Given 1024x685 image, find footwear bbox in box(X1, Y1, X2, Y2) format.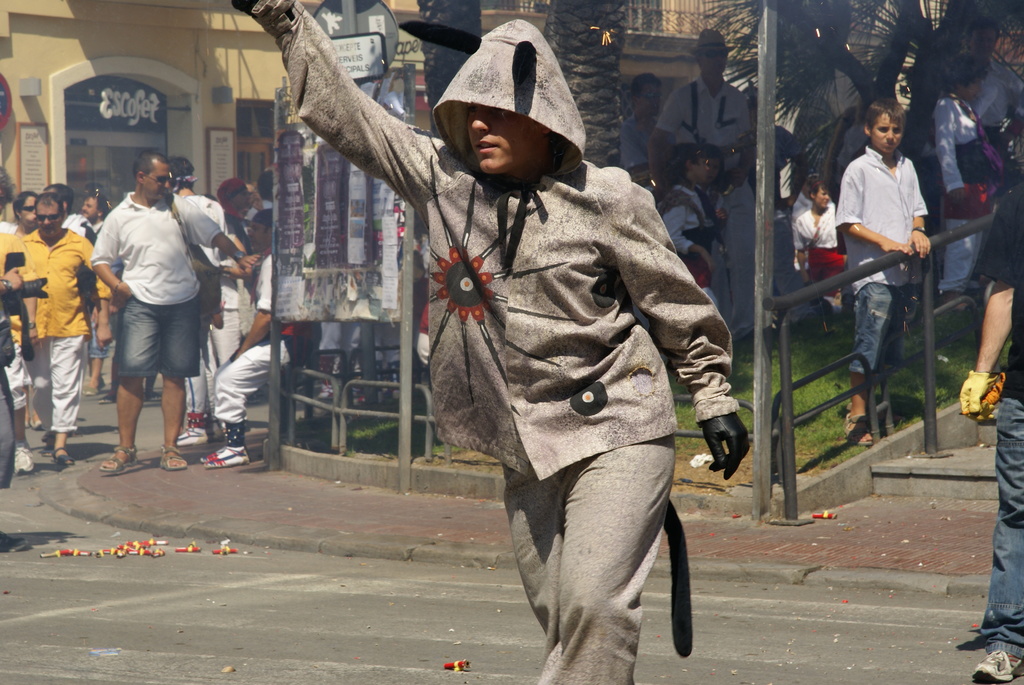
box(31, 418, 41, 430).
